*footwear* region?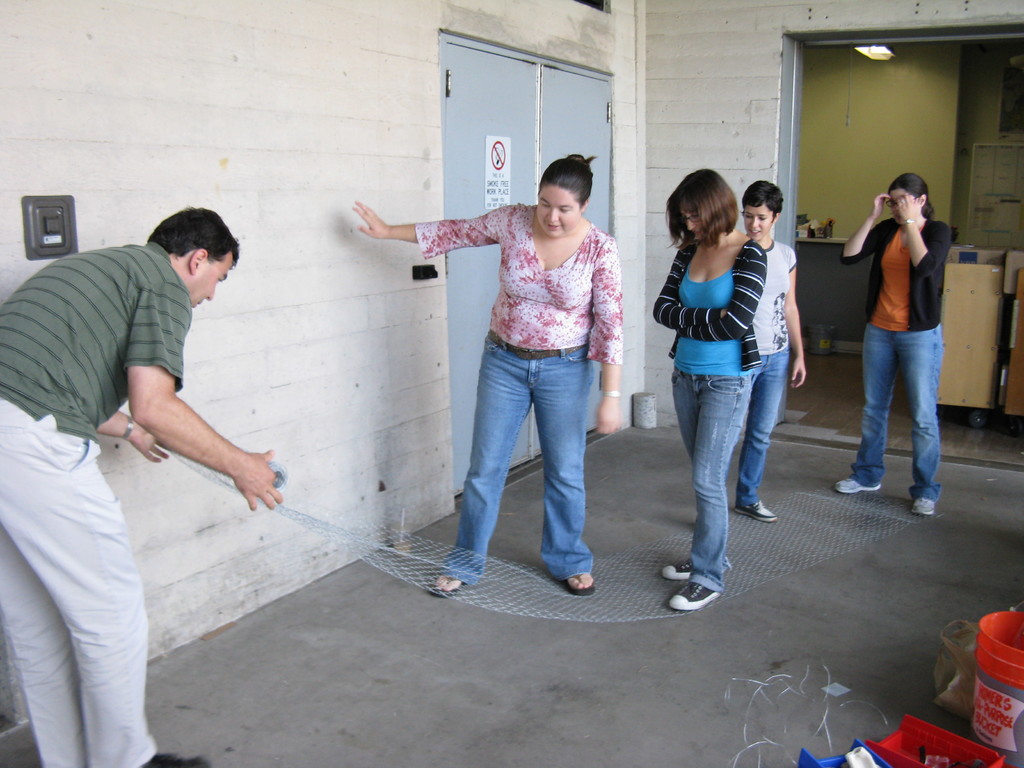
<bbox>657, 550, 735, 618</bbox>
